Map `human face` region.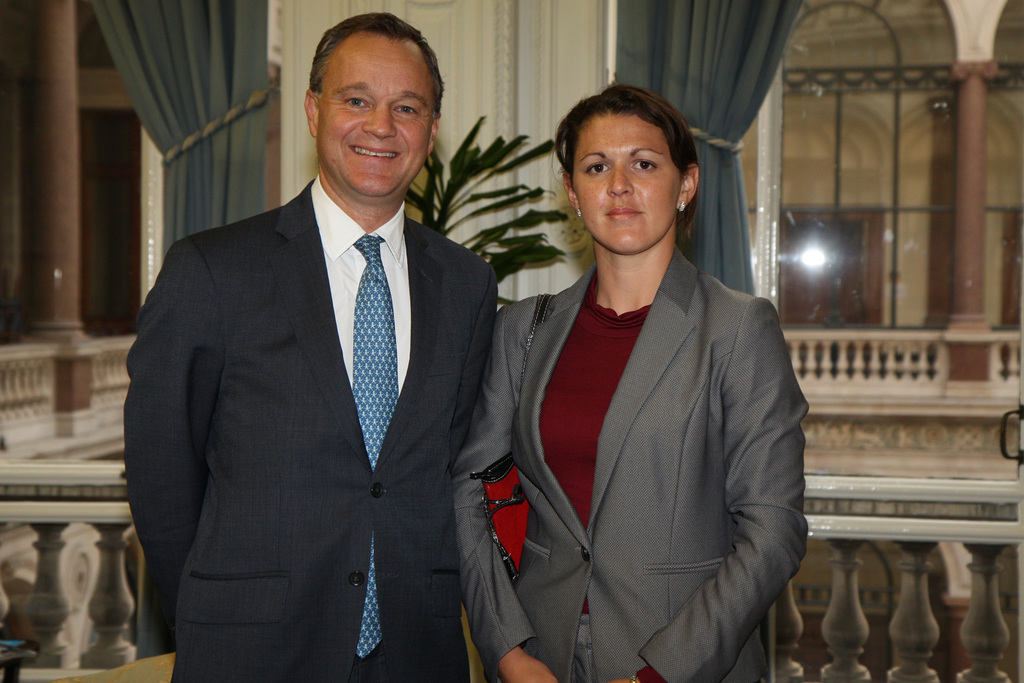
Mapped to <box>572,115,681,256</box>.
